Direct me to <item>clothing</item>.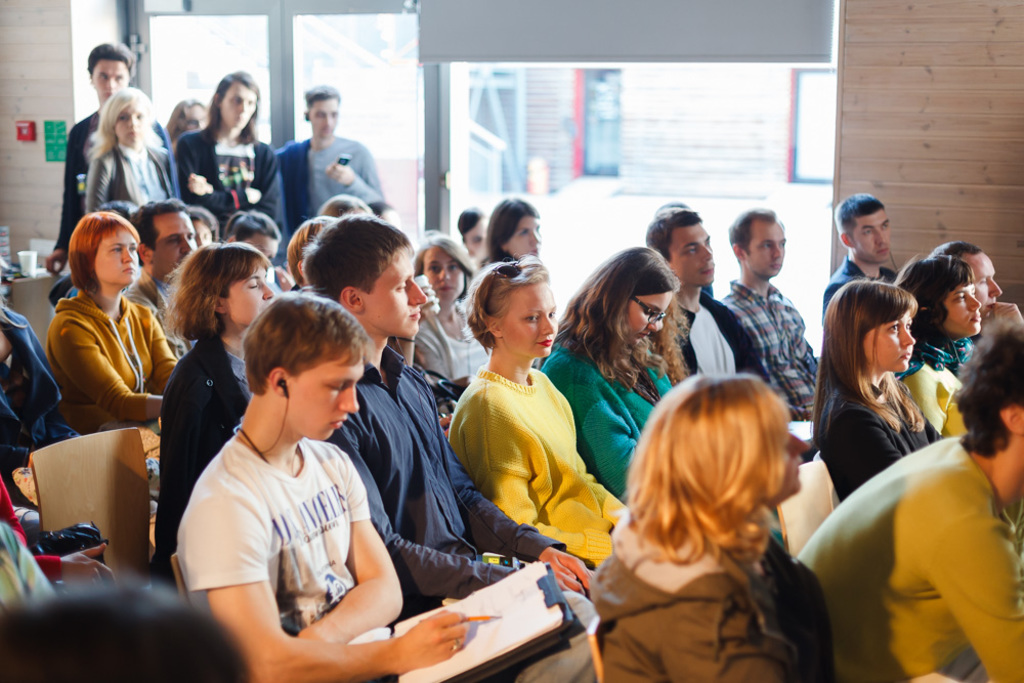
Direction: {"x1": 58, "y1": 108, "x2": 98, "y2": 250}.
